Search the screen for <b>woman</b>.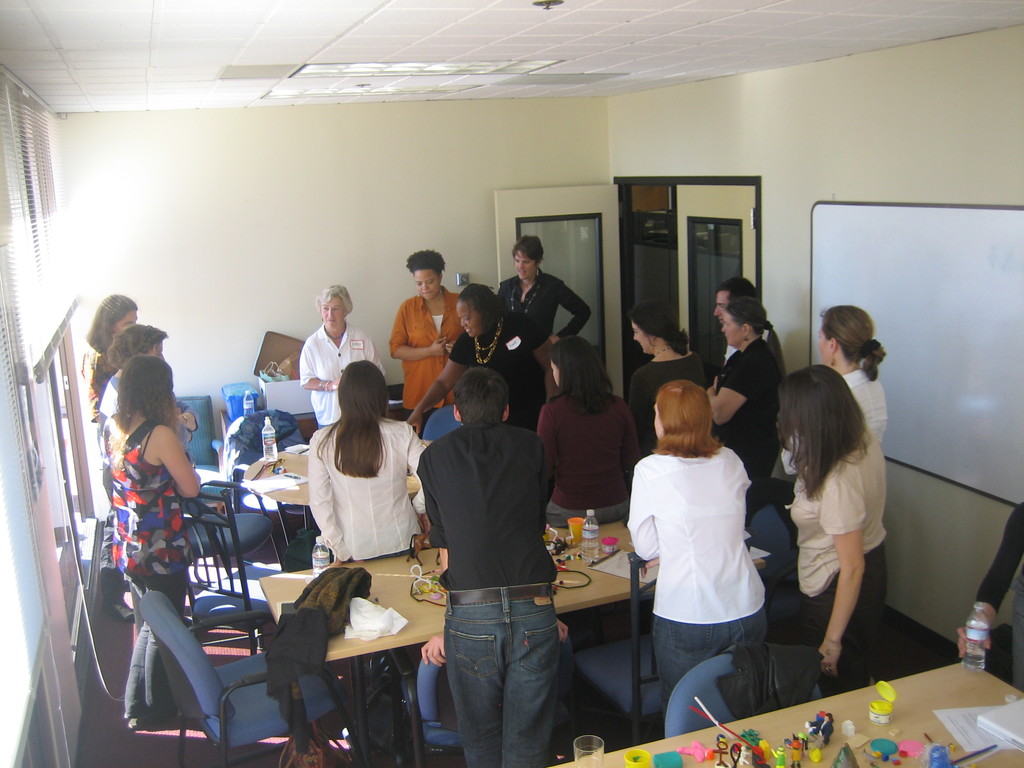
Found at [left=702, top=305, right=787, bottom=481].
